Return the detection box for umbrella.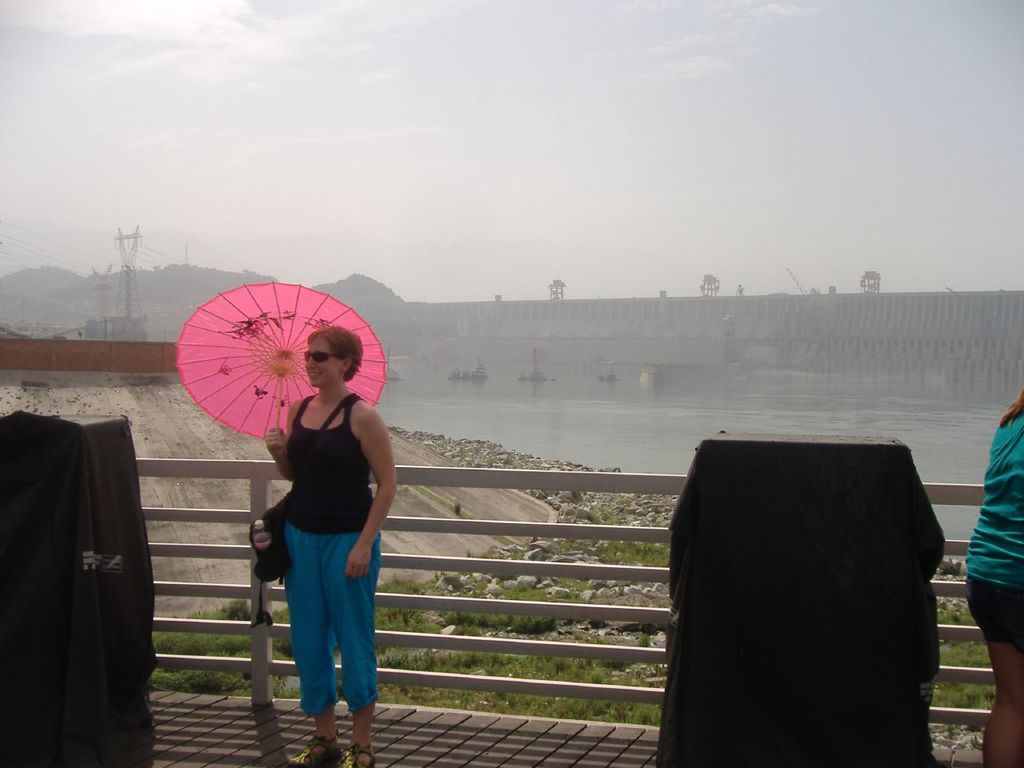
l=174, t=282, r=388, b=454.
